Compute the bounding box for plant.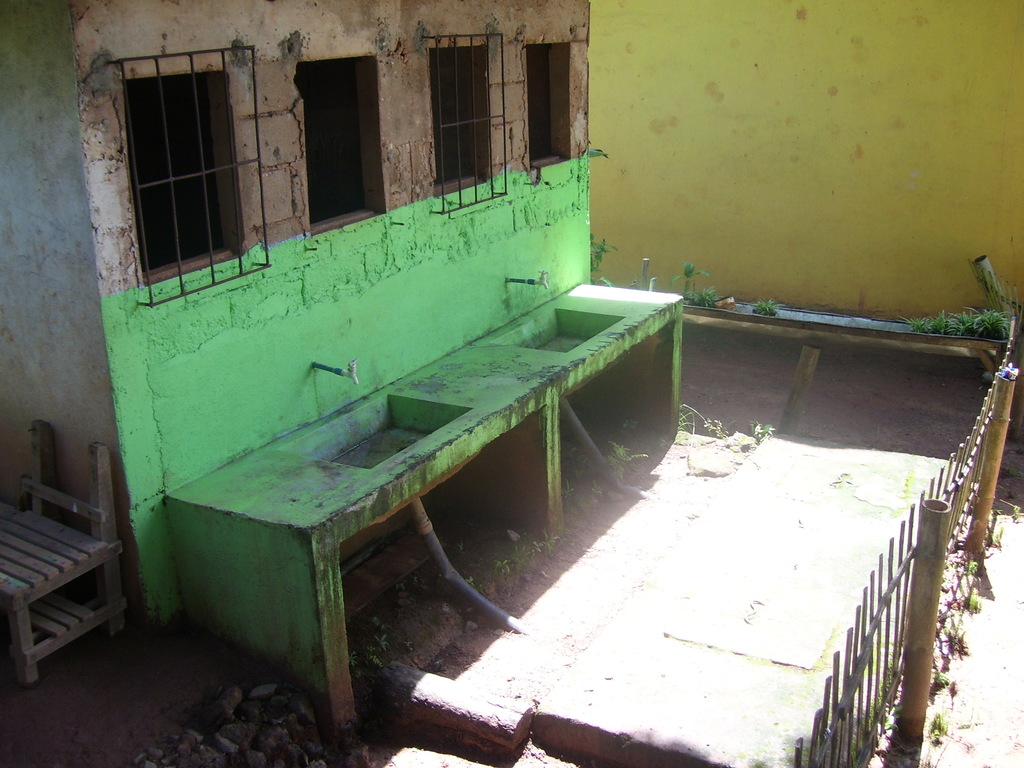
bbox=(679, 400, 722, 461).
